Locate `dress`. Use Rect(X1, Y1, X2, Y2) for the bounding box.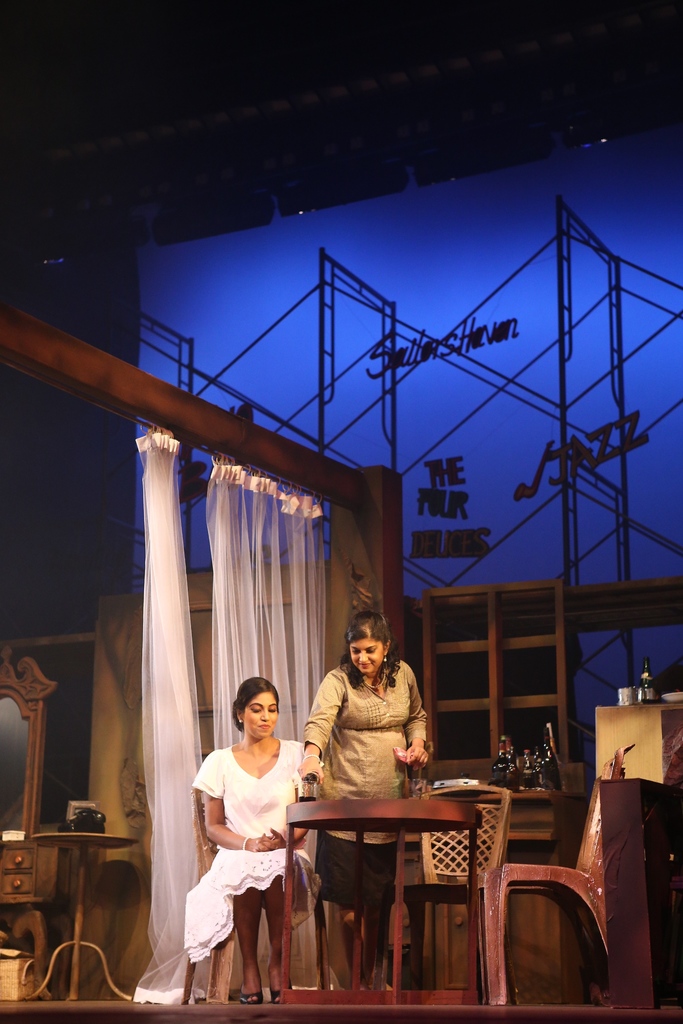
Rect(181, 739, 324, 964).
